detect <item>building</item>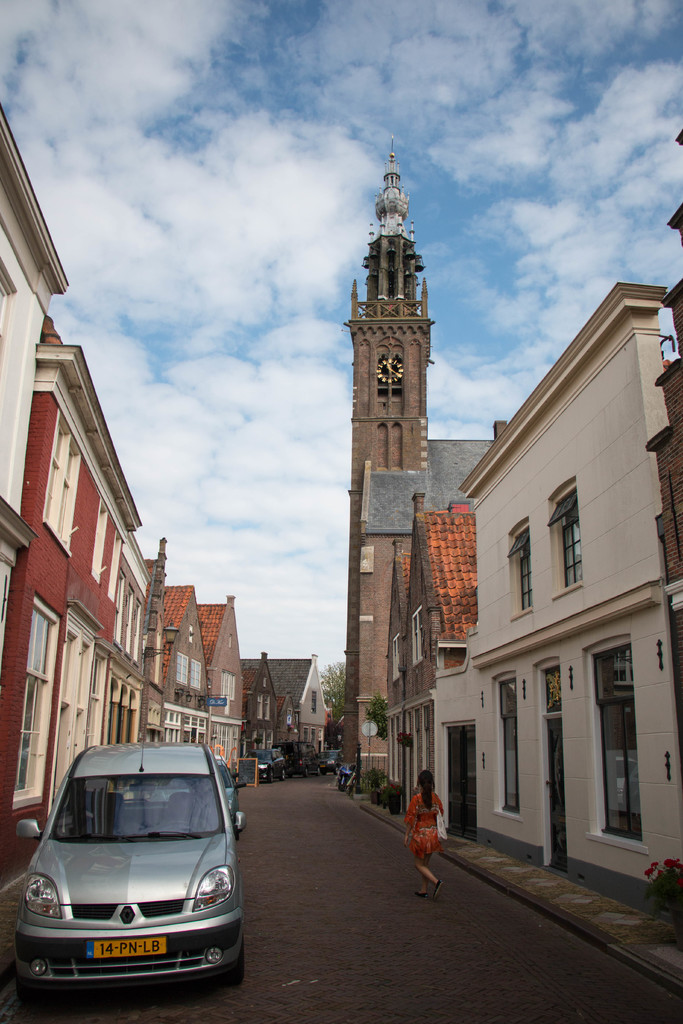
{"x1": 0, "y1": 101, "x2": 327, "y2": 946}
